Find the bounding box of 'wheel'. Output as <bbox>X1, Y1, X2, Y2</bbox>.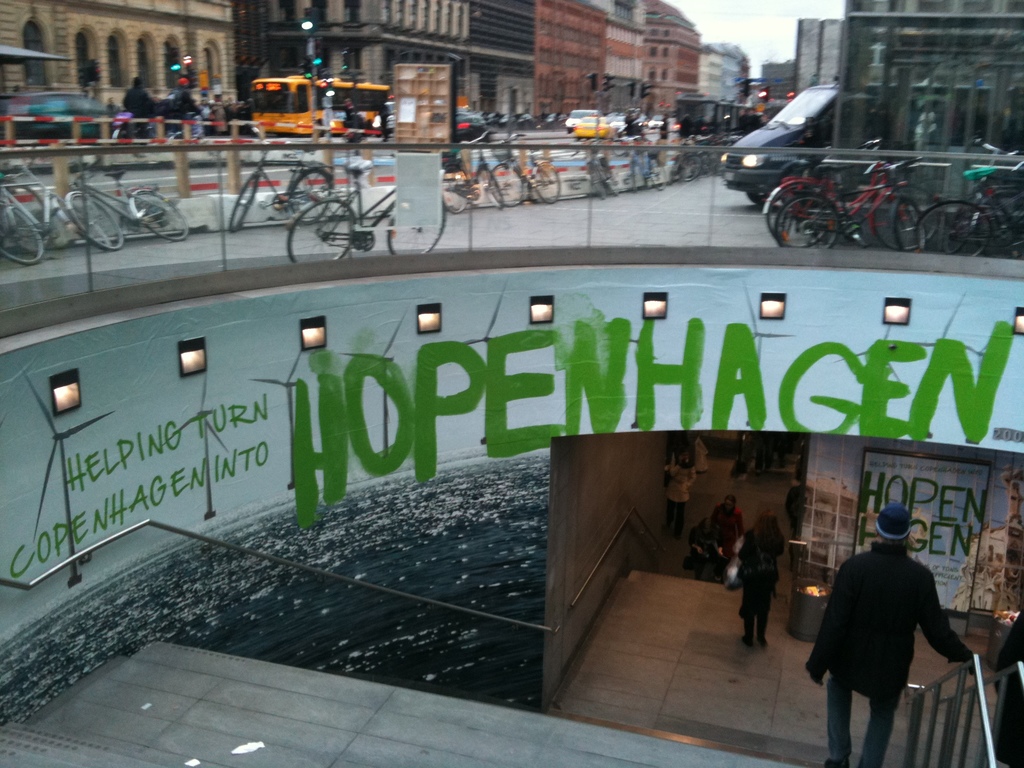
<bbox>646, 160, 671, 188</bbox>.
